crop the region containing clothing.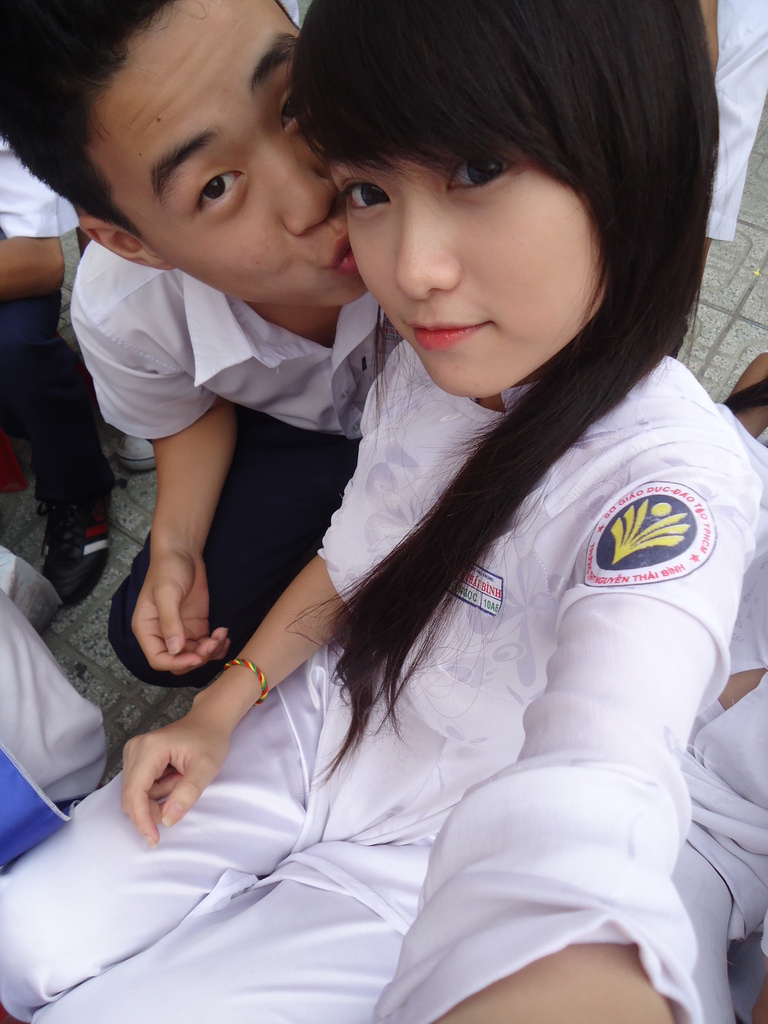
Crop region: [0,337,767,1023].
